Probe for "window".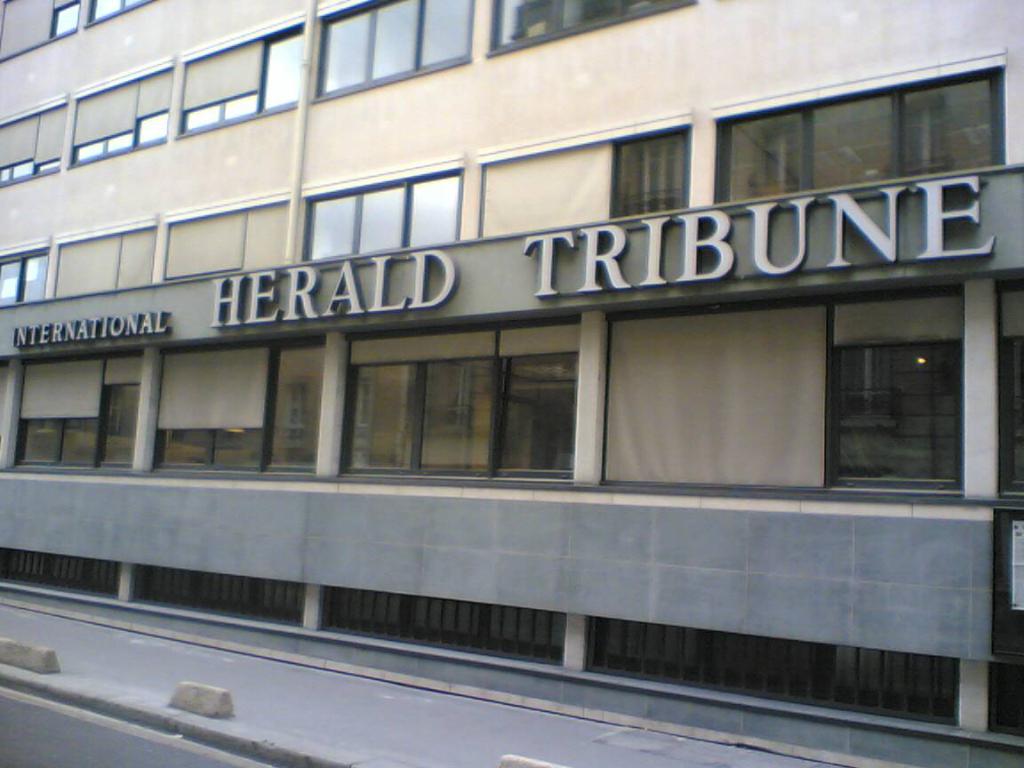
Probe result: select_region(319, 588, 568, 667).
